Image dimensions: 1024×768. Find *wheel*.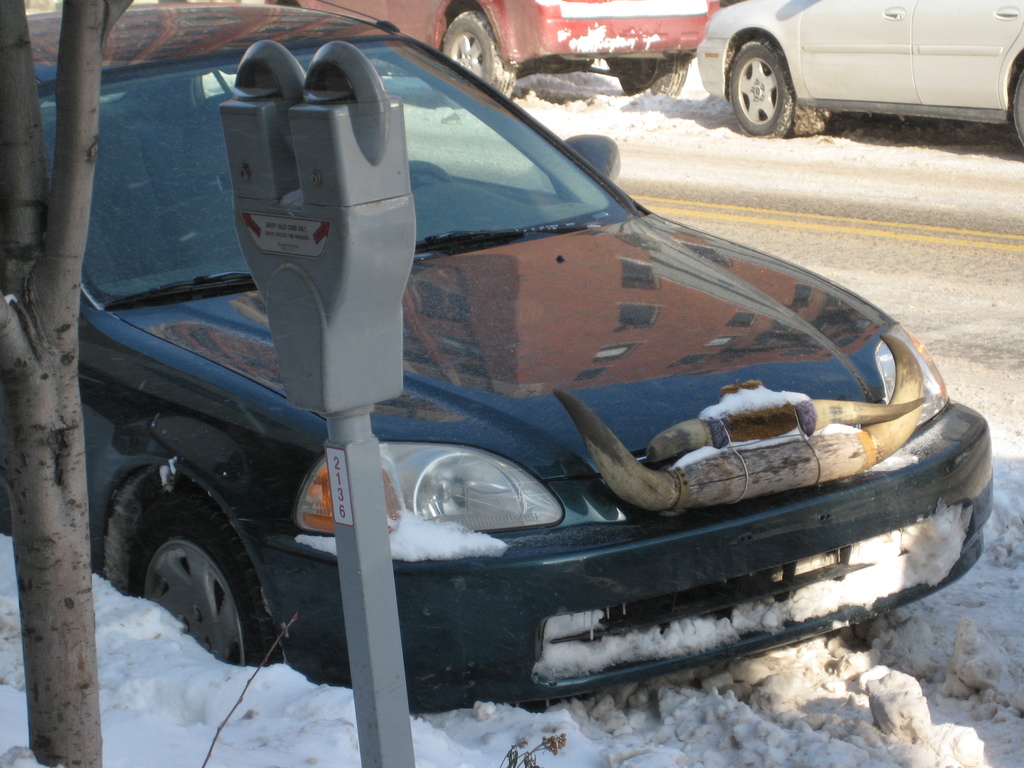
Rect(612, 54, 687, 95).
